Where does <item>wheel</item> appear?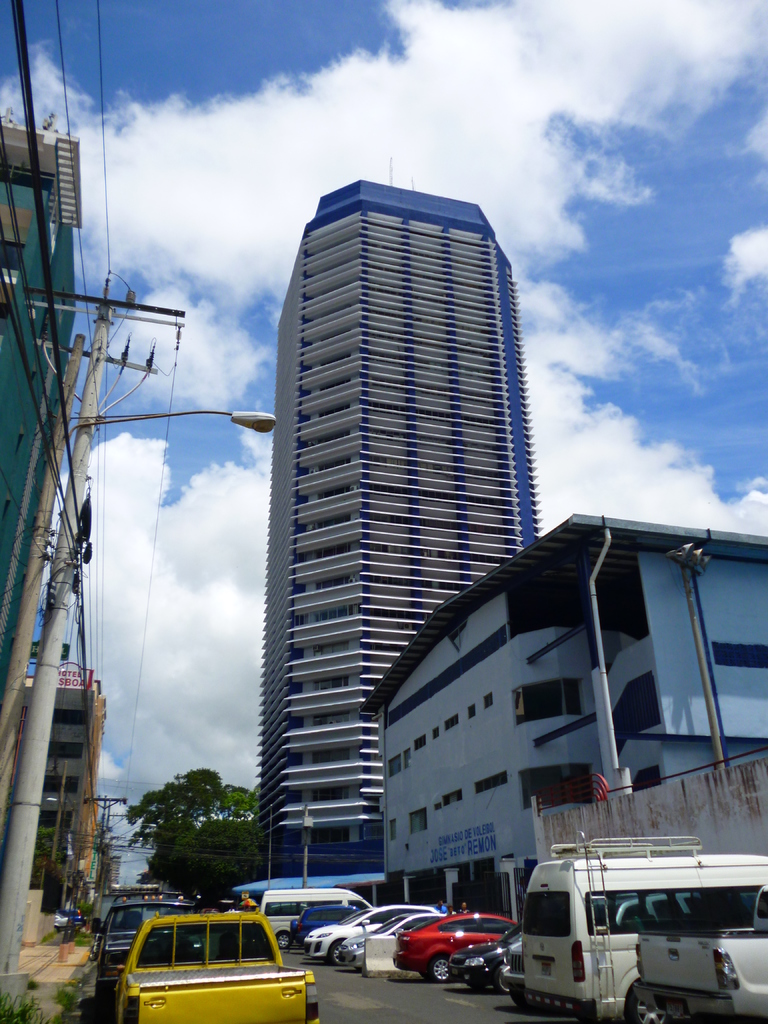
Appears at detection(430, 958, 452, 979).
